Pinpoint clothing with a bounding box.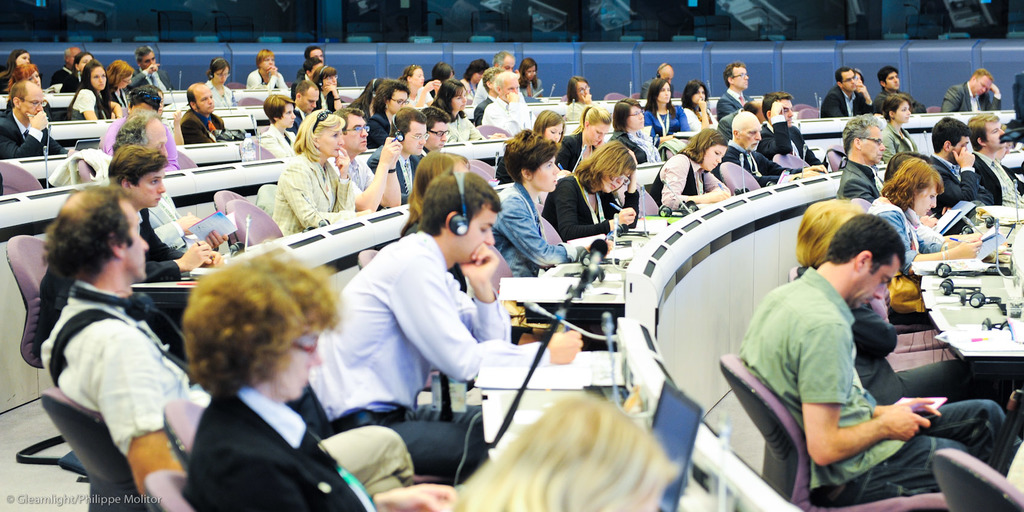
<bbox>61, 71, 83, 95</bbox>.
